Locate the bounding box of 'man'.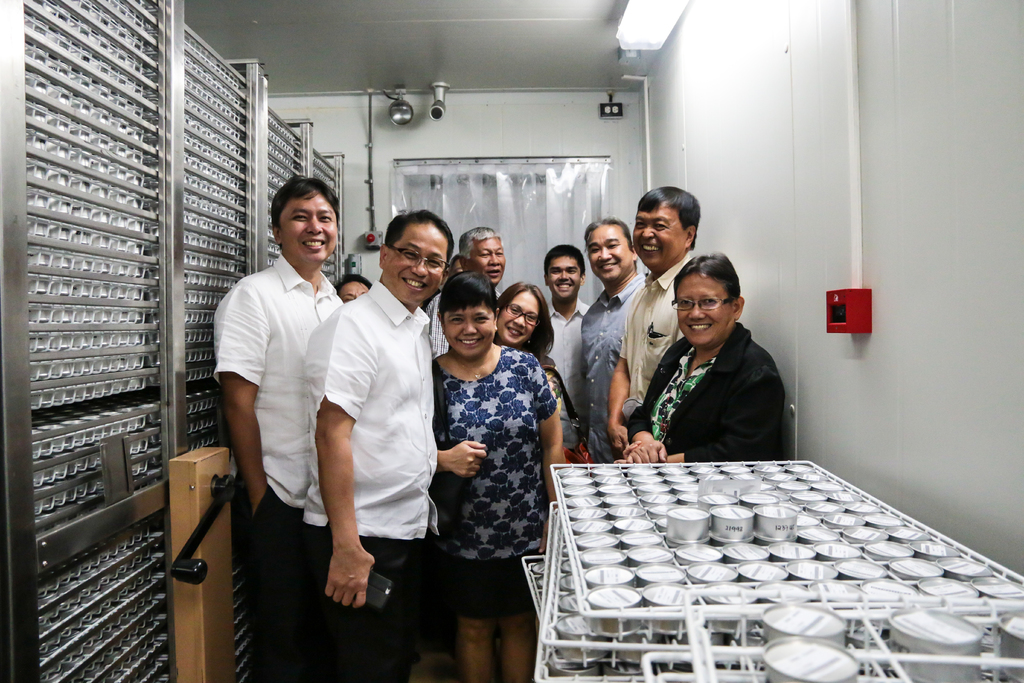
Bounding box: (413,228,506,357).
